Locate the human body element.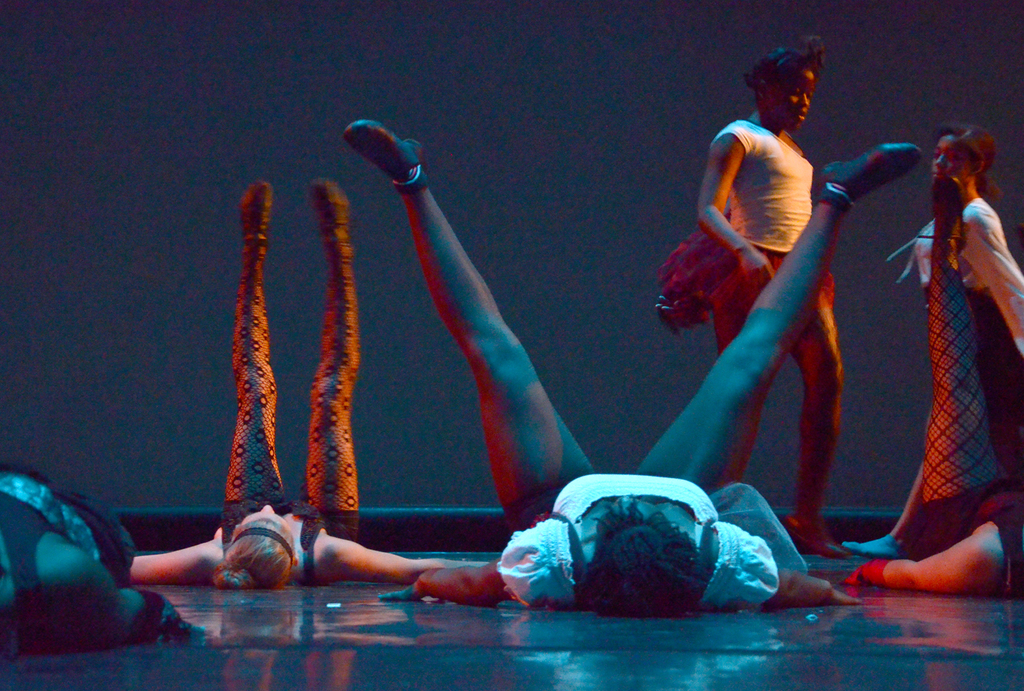
Element bbox: (x1=0, y1=444, x2=213, y2=654).
